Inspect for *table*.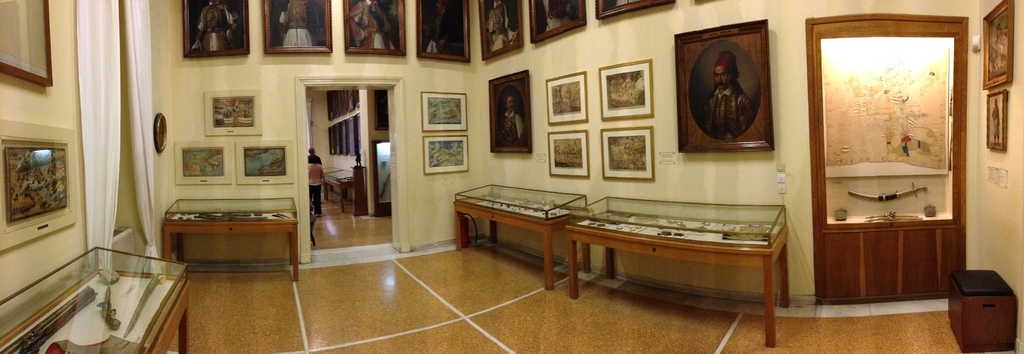
Inspection: box=[452, 178, 588, 290].
